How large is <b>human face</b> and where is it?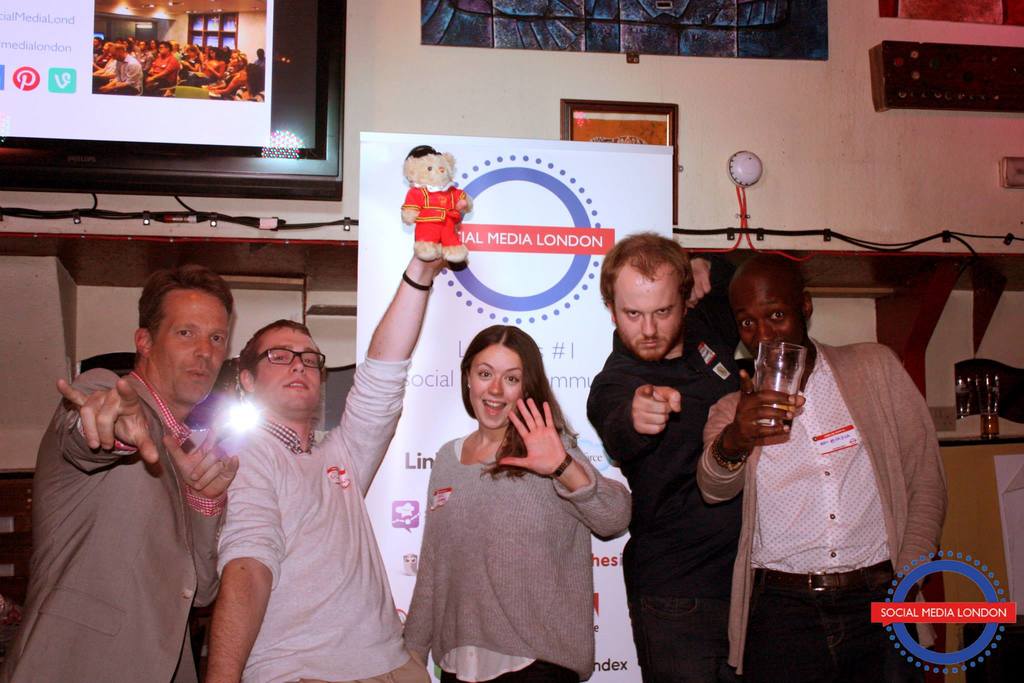
Bounding box: [609, 264, 689, 358].
